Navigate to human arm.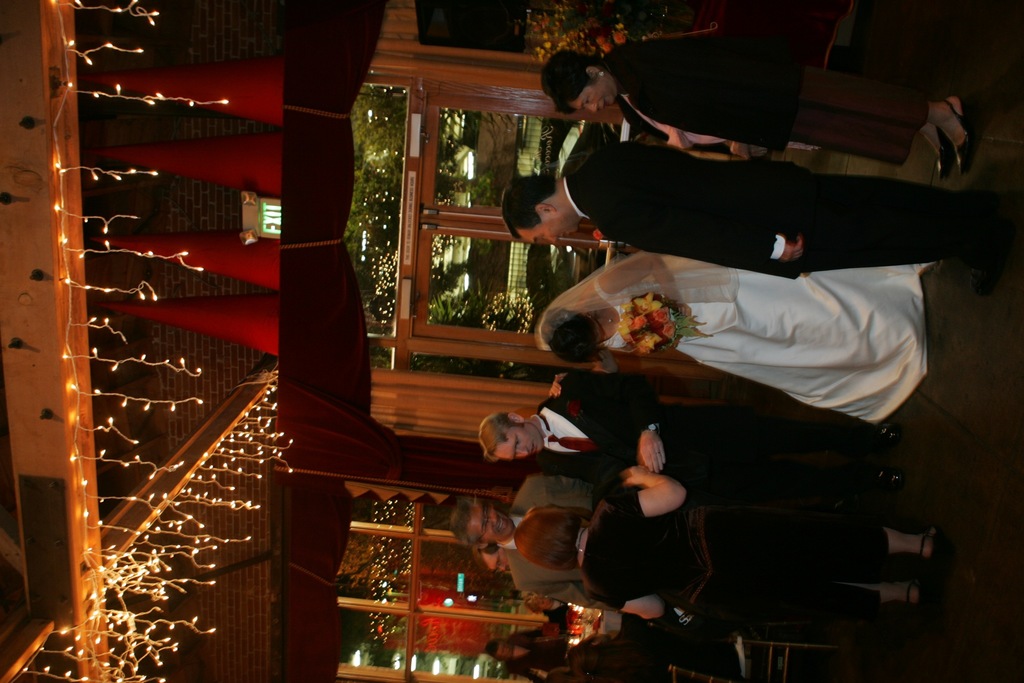
Navigation target: crop(521, 468, 601, 497).
